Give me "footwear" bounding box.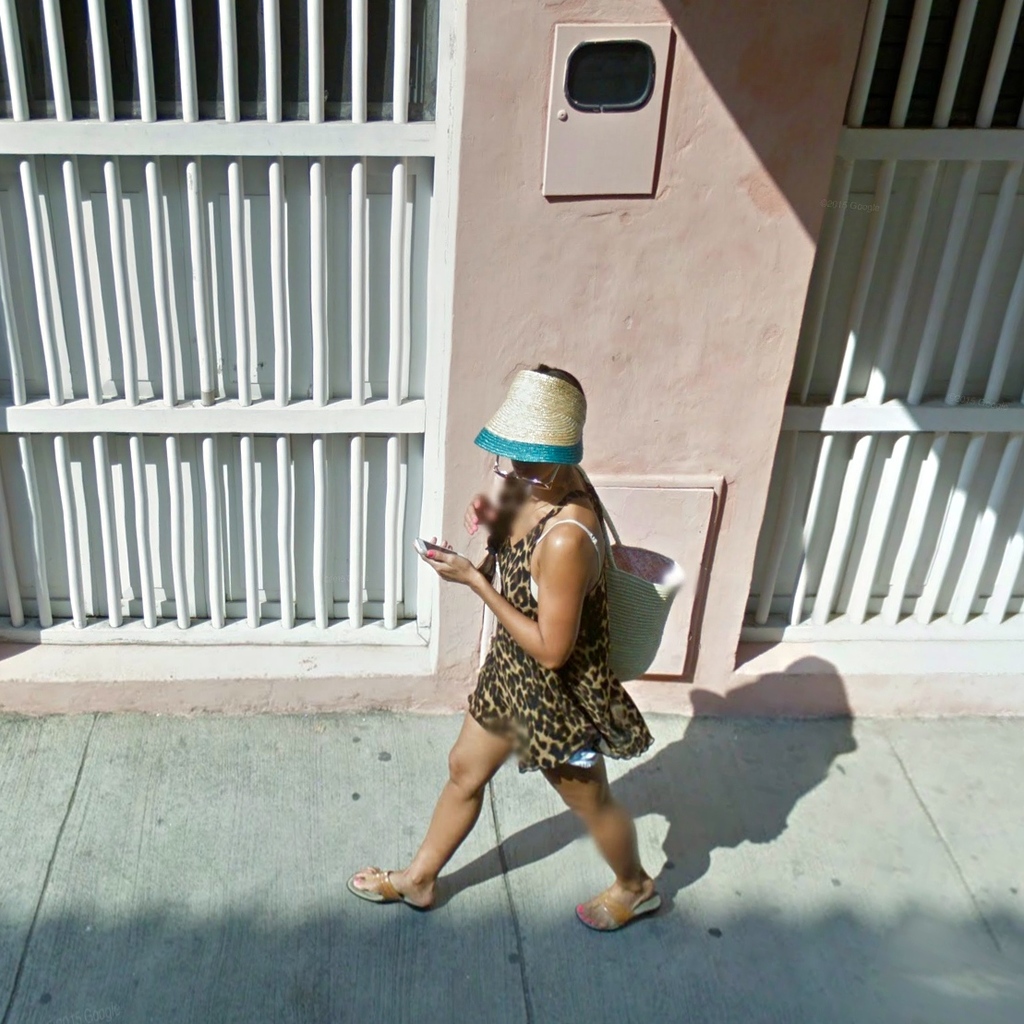
x1=347, y1=866, x2=438, y2=911.
